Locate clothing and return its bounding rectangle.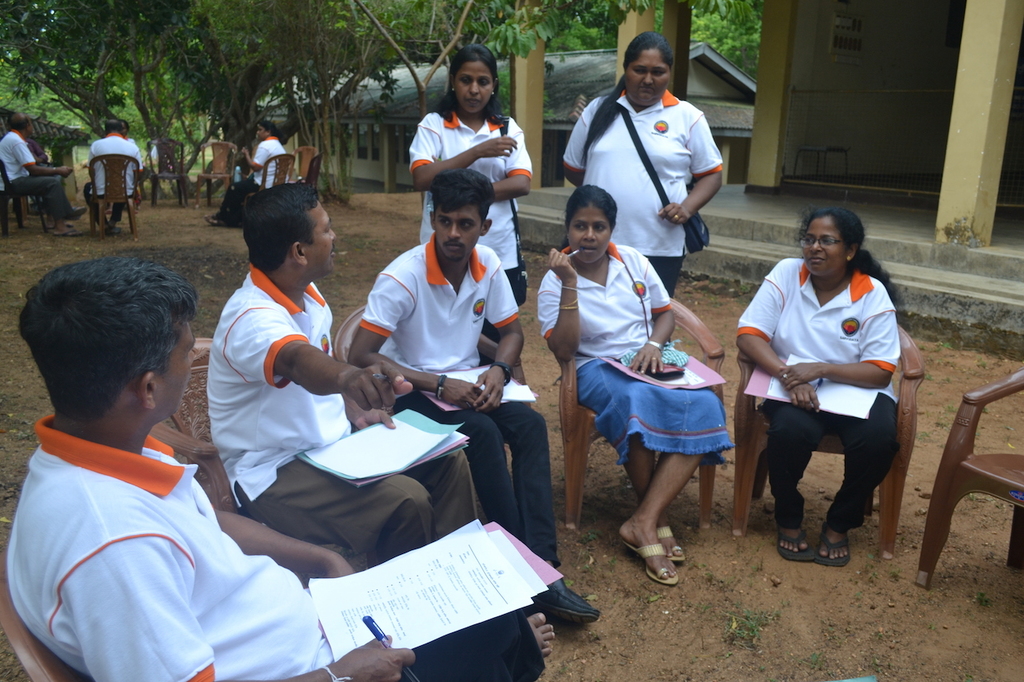
<bbox>541, 245, 670, 360</bbox>.
